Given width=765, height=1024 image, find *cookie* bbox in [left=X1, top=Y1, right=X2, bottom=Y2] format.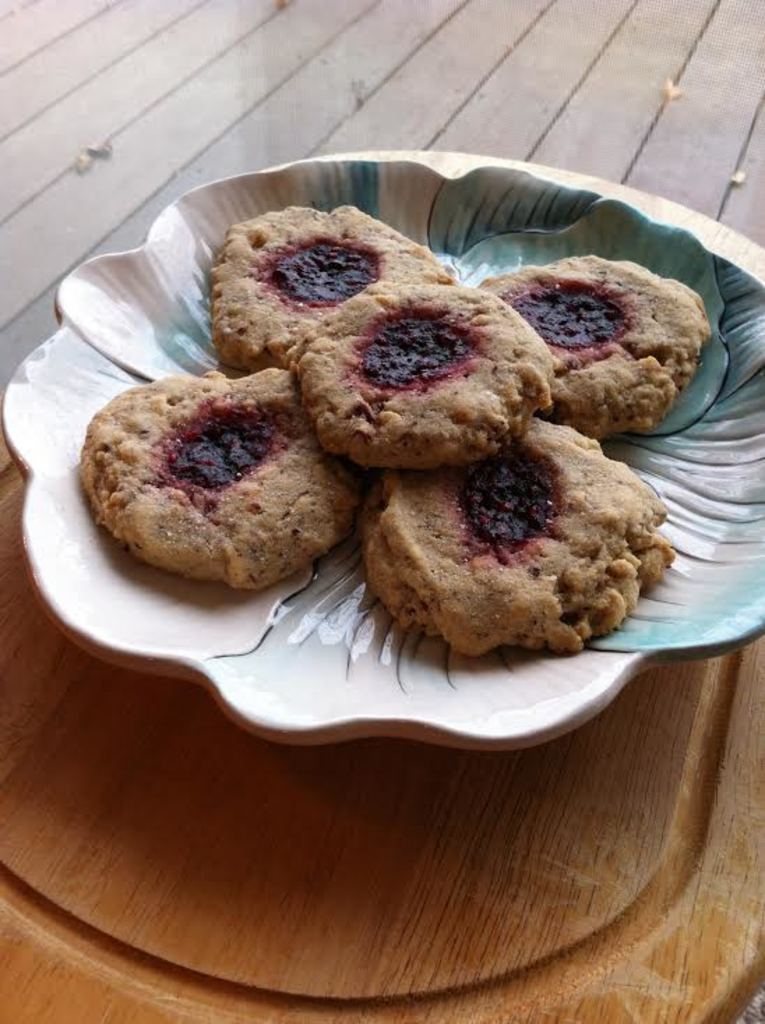
[left=74, top=363, right=357, bottom=590].
